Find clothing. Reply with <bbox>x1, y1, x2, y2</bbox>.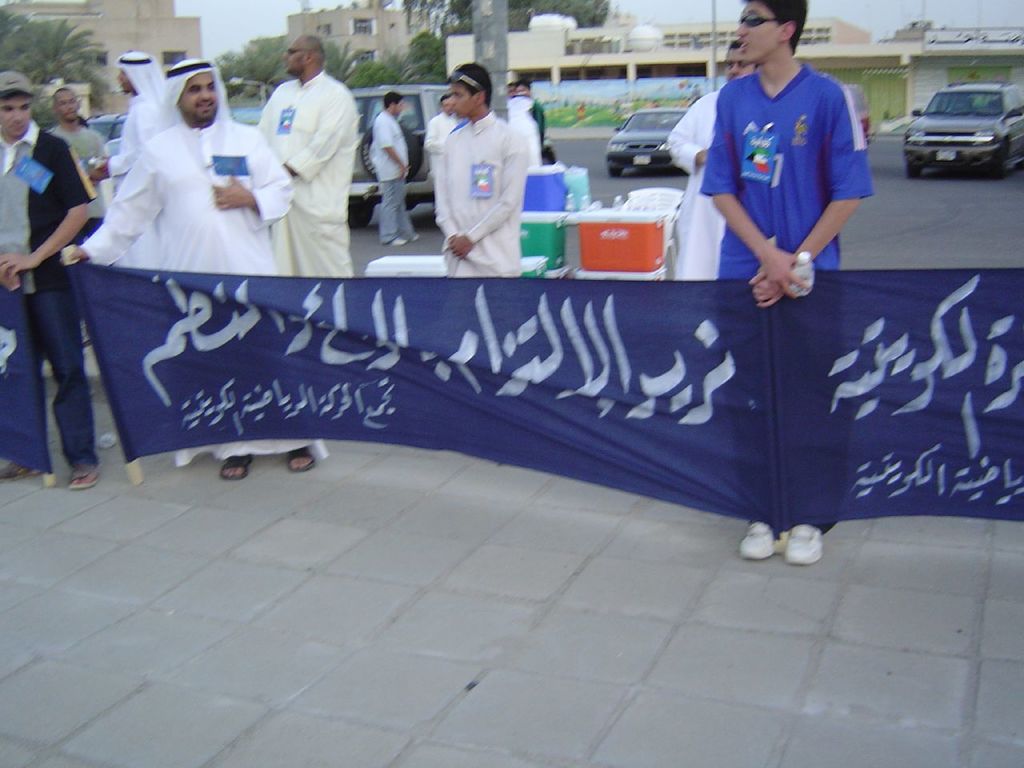
<bbox>240, 47, 363, 224</bbox>.
